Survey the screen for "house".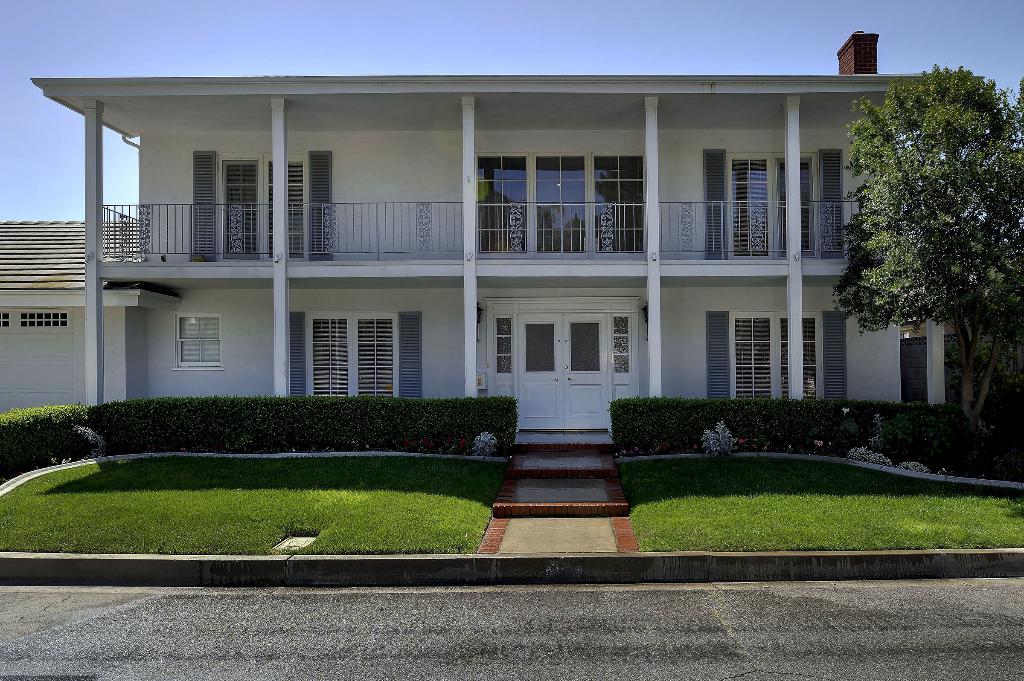
Survey found: Rect(1, 33, 959, 589).
